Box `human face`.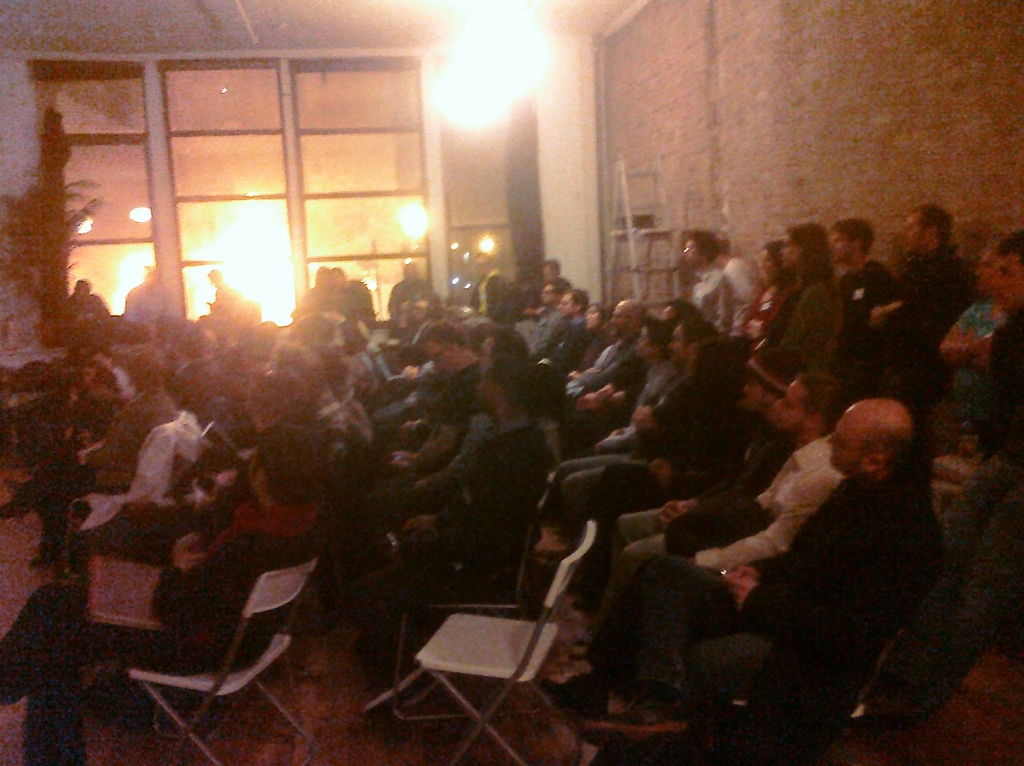
left=609, top=302, right=631, bottom=337.
